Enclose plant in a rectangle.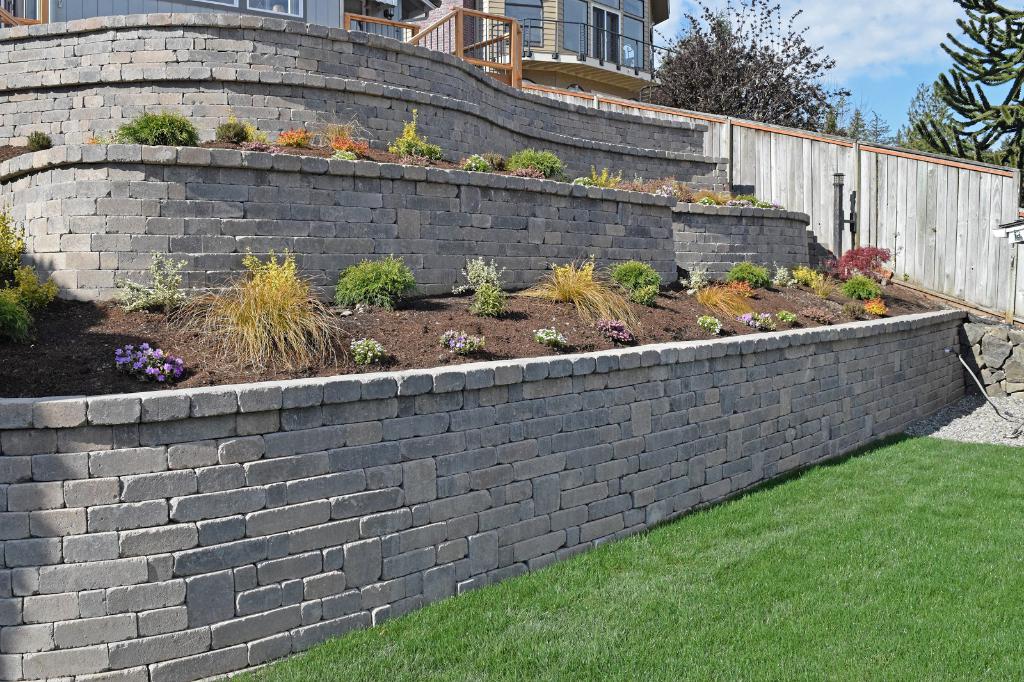
828,241,907,281.
